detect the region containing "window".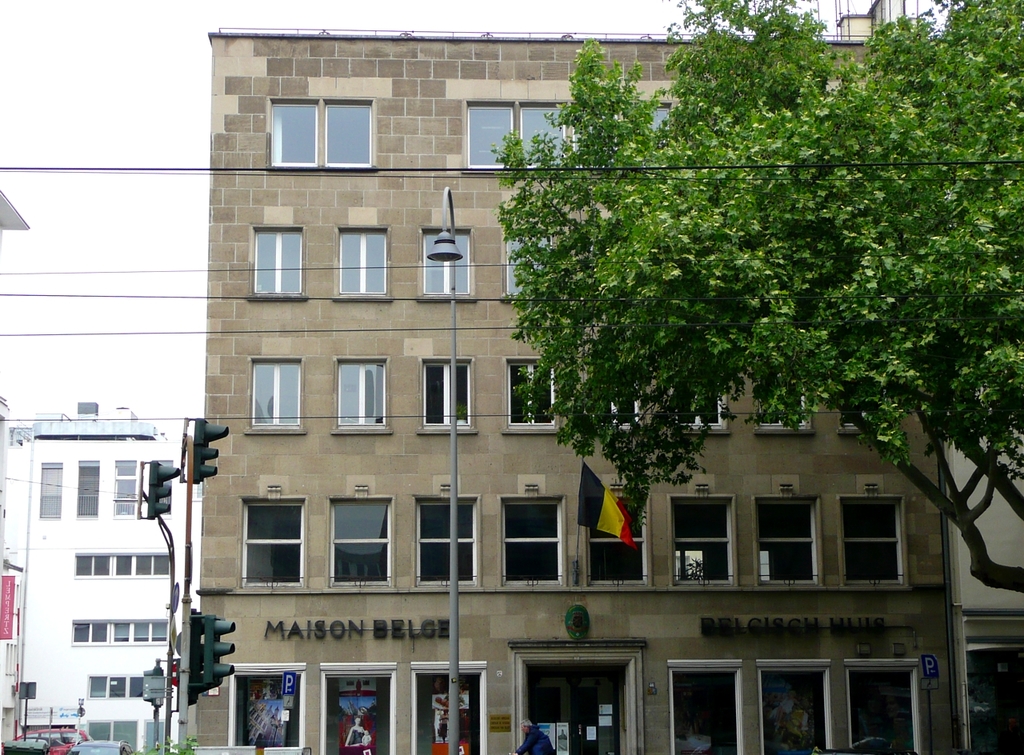
80, 678, 179, 705.
